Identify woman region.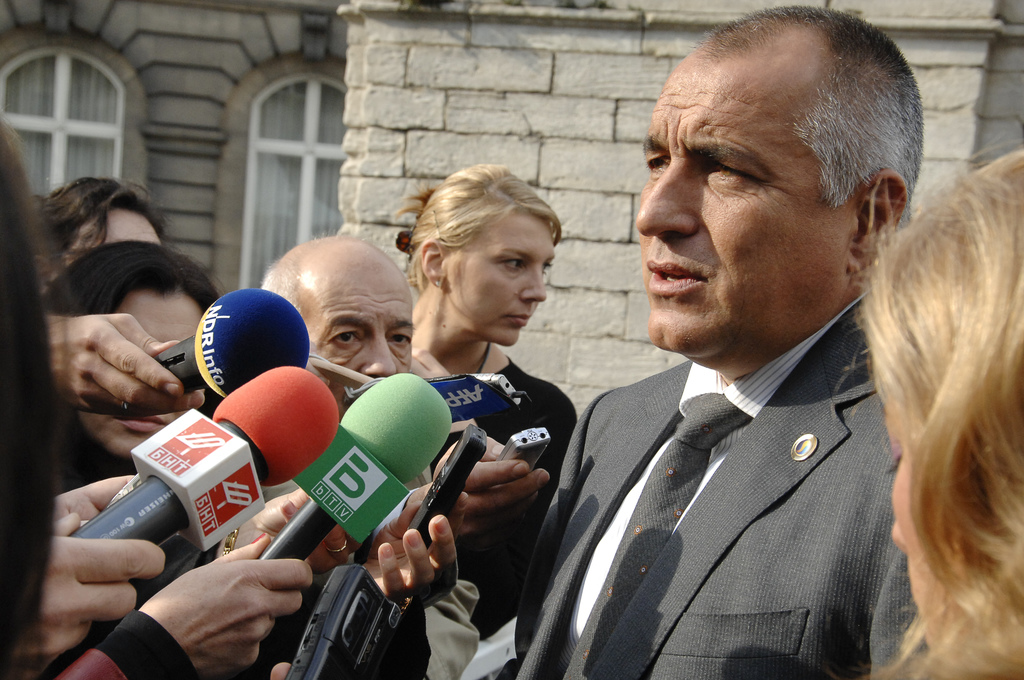
Region: pyautogui.locateOnScreen(388, 169, 568, 674).
